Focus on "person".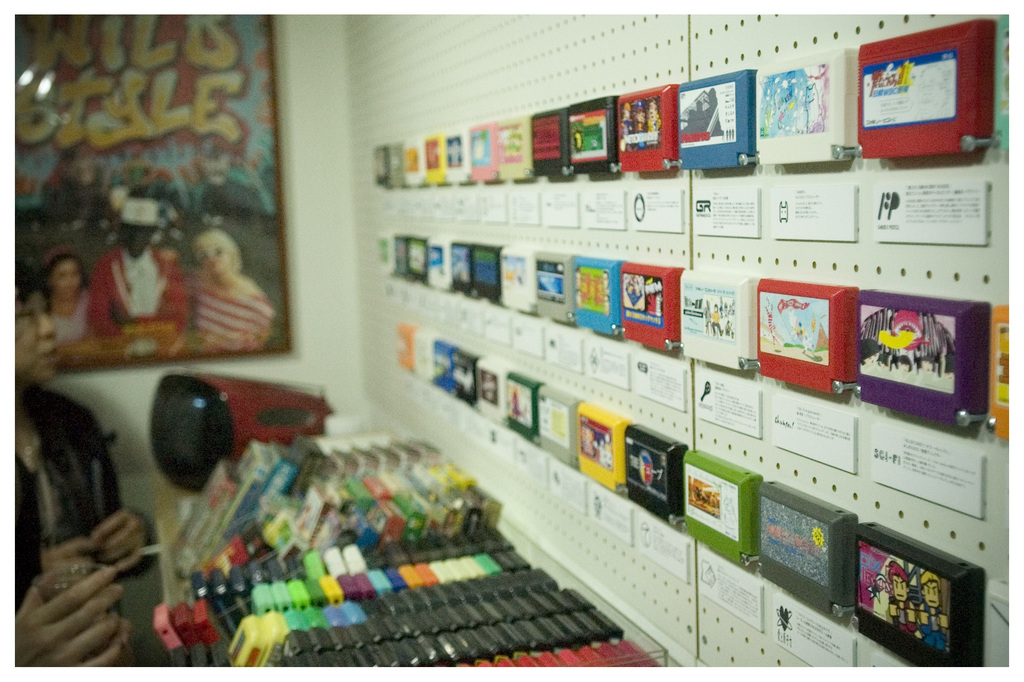
Focused at x1=87 y1=201 x2=195 y2=363.
